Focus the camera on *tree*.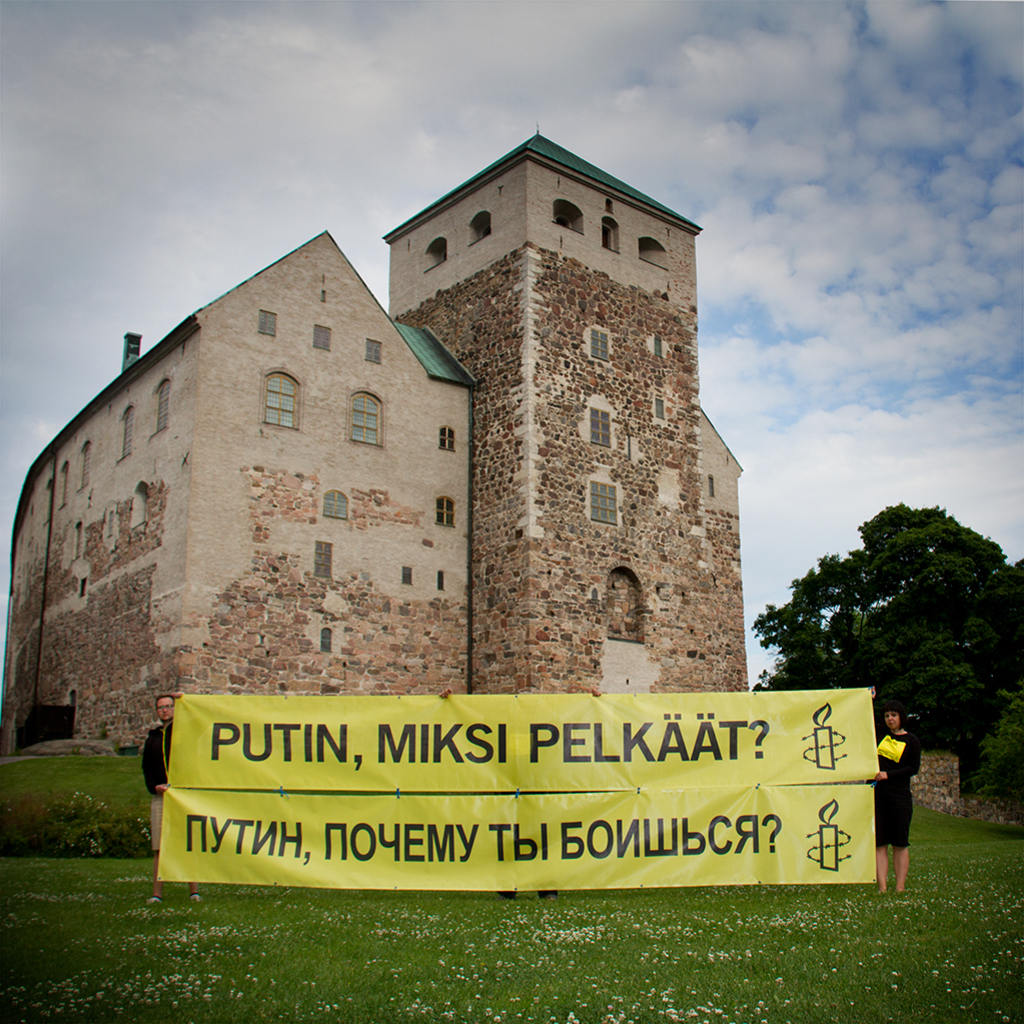
Focus region: (823, 555, 874, 630).
